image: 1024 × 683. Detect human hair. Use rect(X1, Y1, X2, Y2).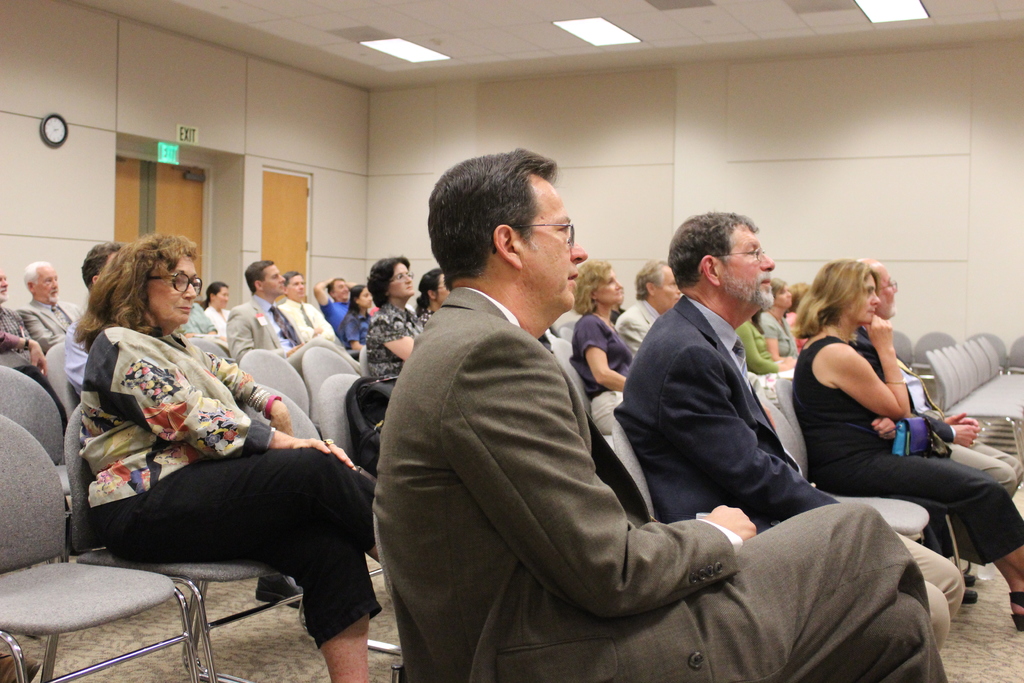
rect(572, 258, 614, 316).
